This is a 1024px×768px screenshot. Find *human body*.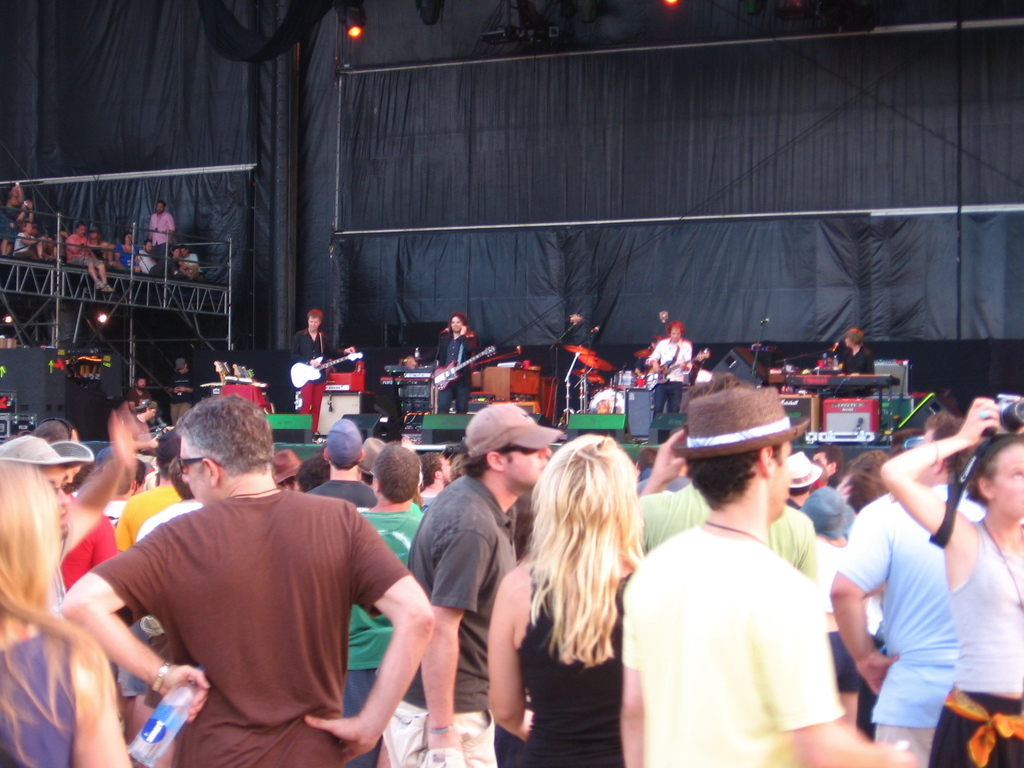
Bounding box: bbox(0, 433, 131, 767).
